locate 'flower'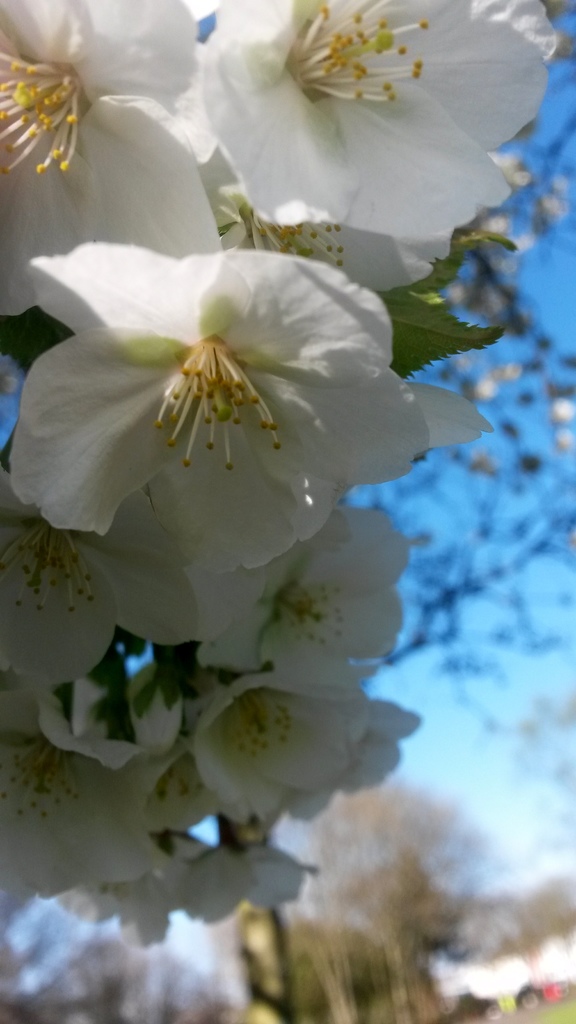
bbox(0, 686, 161, 903)
